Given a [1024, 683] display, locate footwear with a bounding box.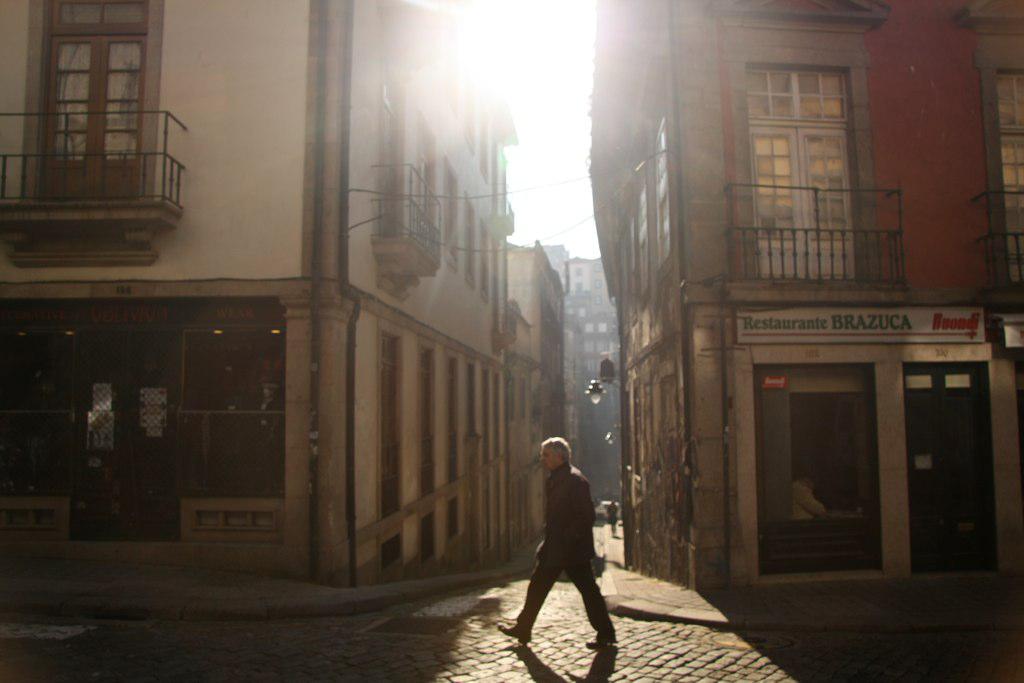
Located: bbox=[583, 638, 614, 650].
